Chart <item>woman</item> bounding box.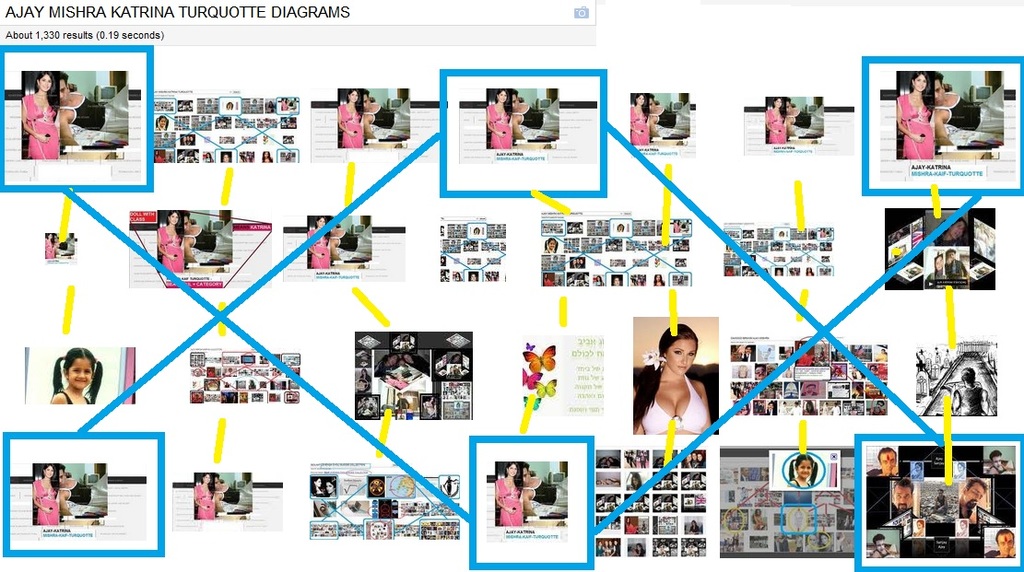
Charted: l=310, t=211, r=328, b=267.
